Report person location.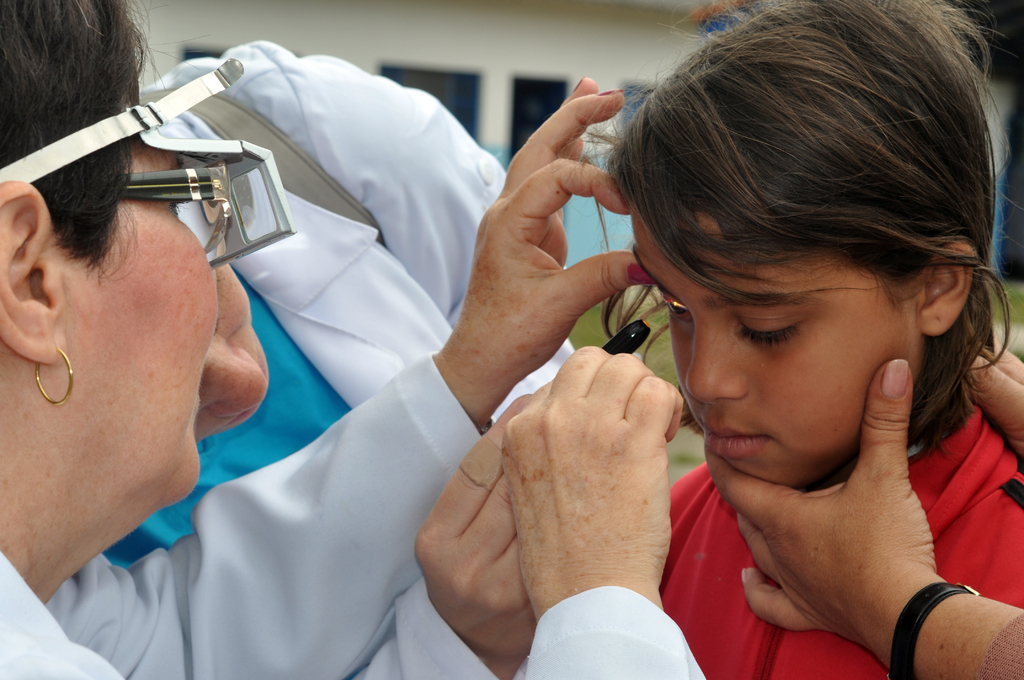
Report: detection(603, 0, 1023, 679).
